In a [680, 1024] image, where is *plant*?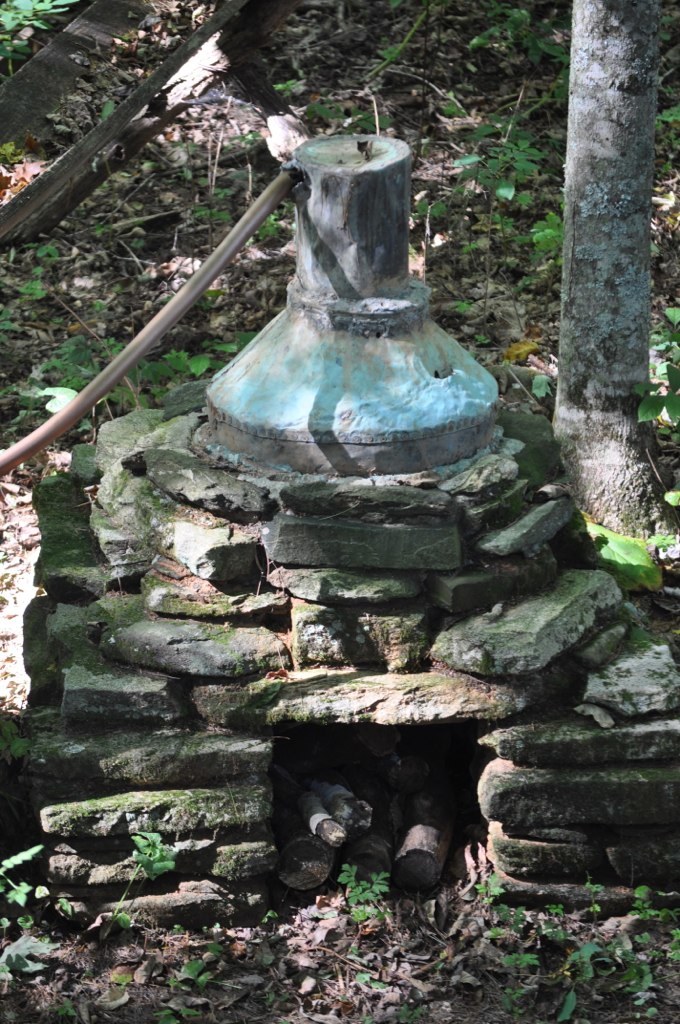
bbox=(0, 828, 180, 987).
